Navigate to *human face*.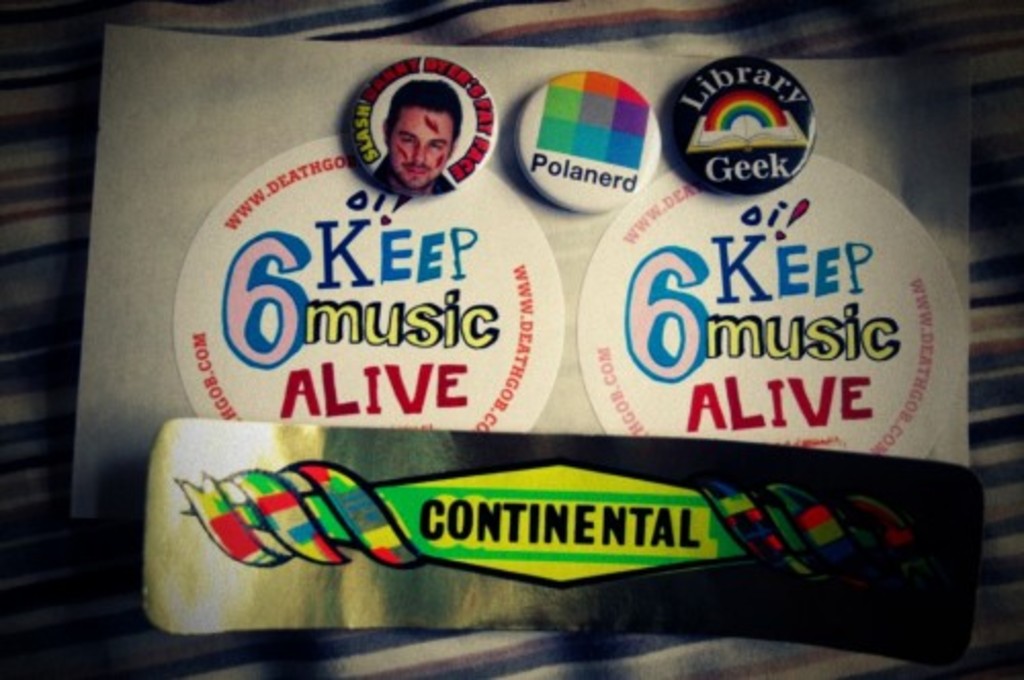
Navigation target: rect(391, 109, 455, 186).
